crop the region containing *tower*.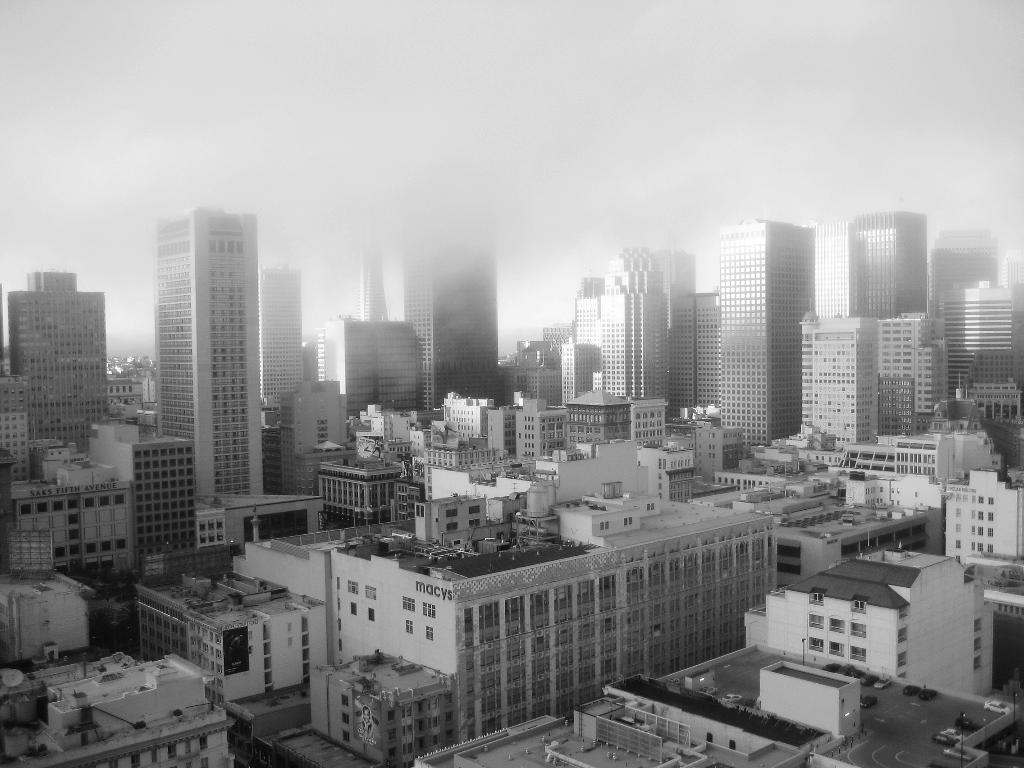
Crop region: {"x1": 927, "y1": 227, "x2": 990, "y2": 333}.
